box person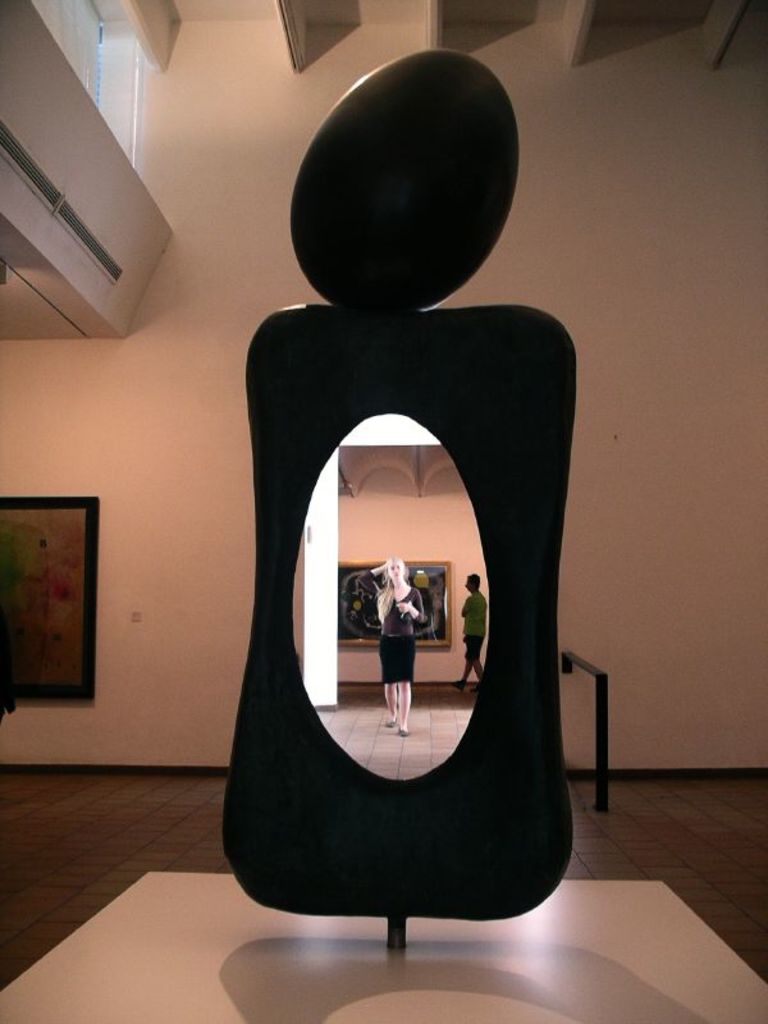
l=348, t=558, r=424, b=735
